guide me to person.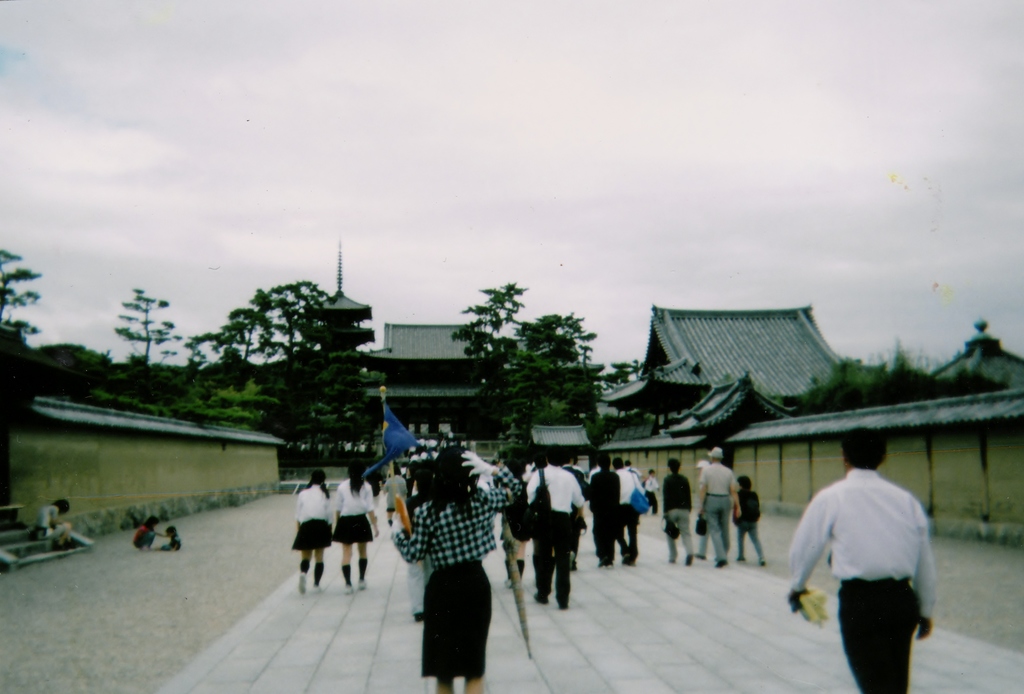
Guidance: 668 457 702 561.
